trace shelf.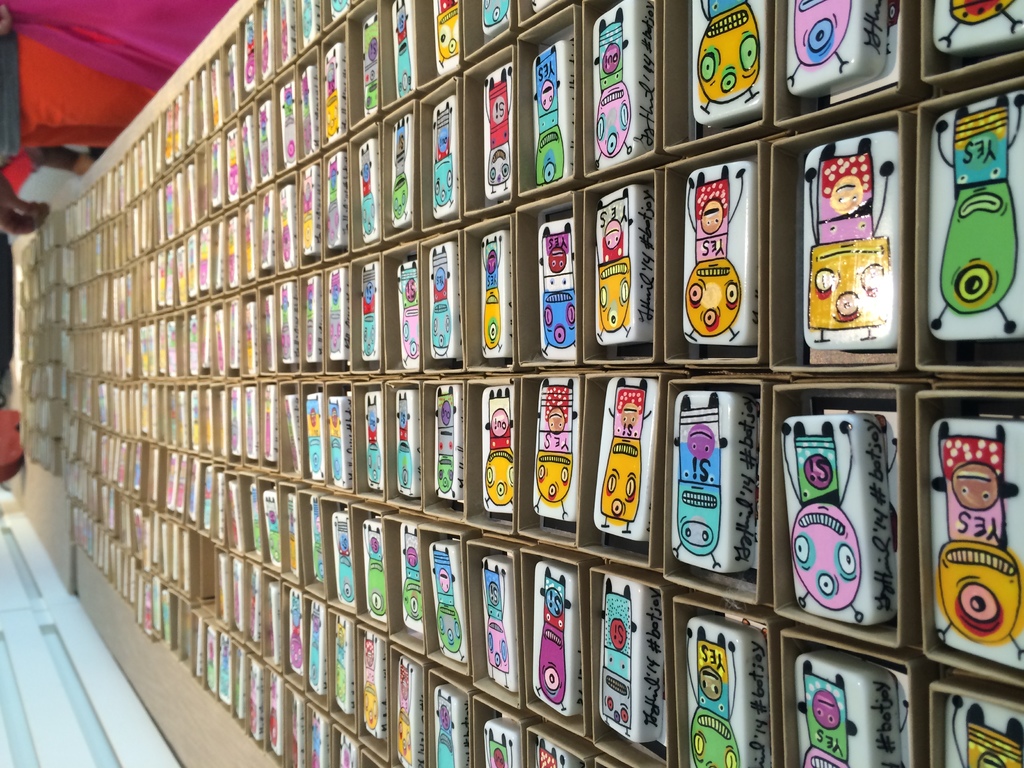
Traced to (918,682,1023,767).
